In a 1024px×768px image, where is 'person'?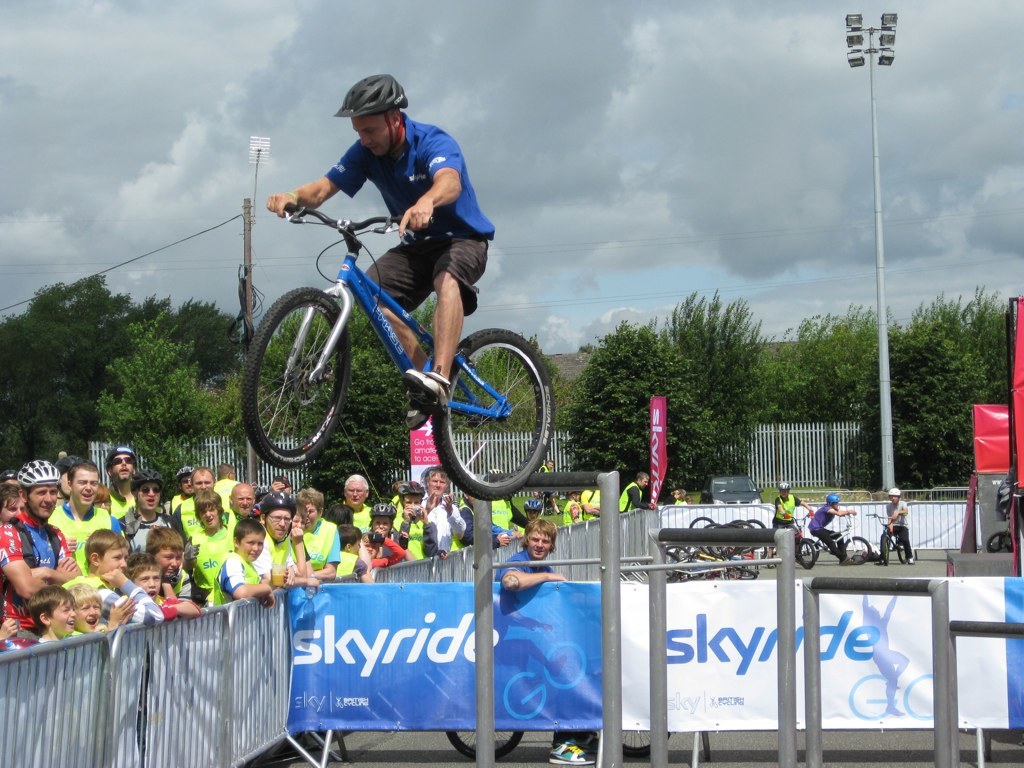
crop(119, 467, 178, 560).
